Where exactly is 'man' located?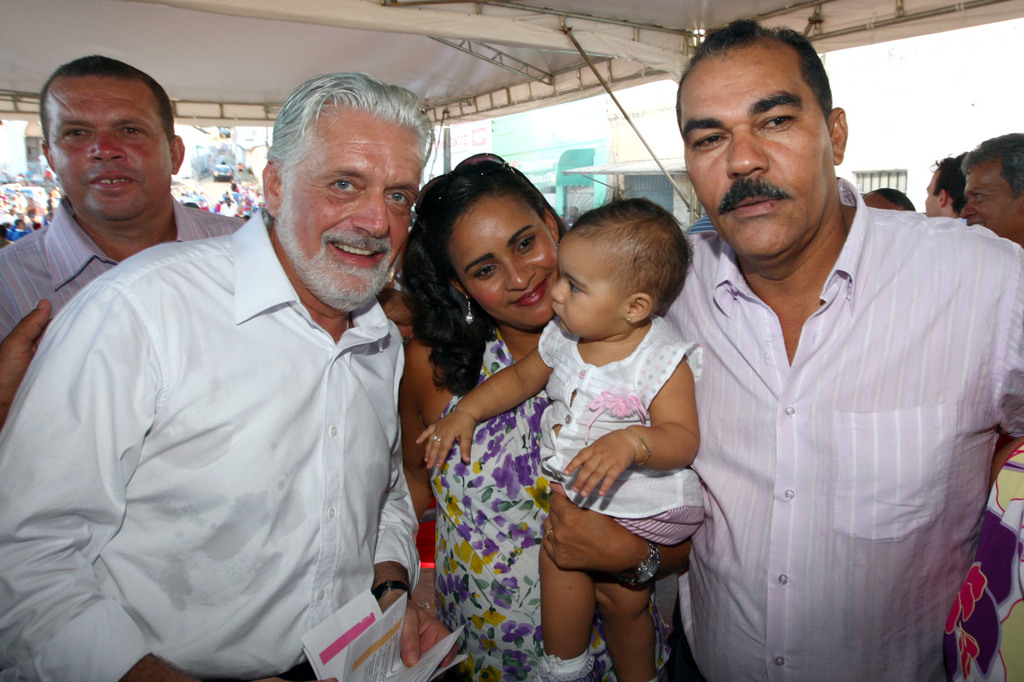
Its bounding box is l=923, t=152, r=964, b=218.
